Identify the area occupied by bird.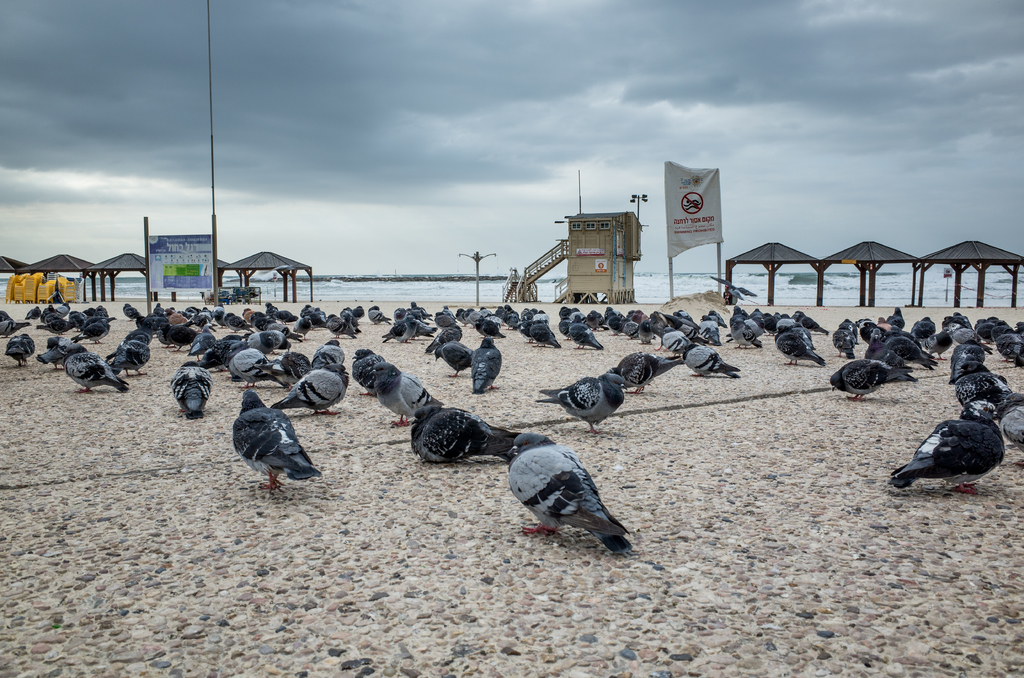
Area: [left=549, top=367, right=636, bottom=424].
